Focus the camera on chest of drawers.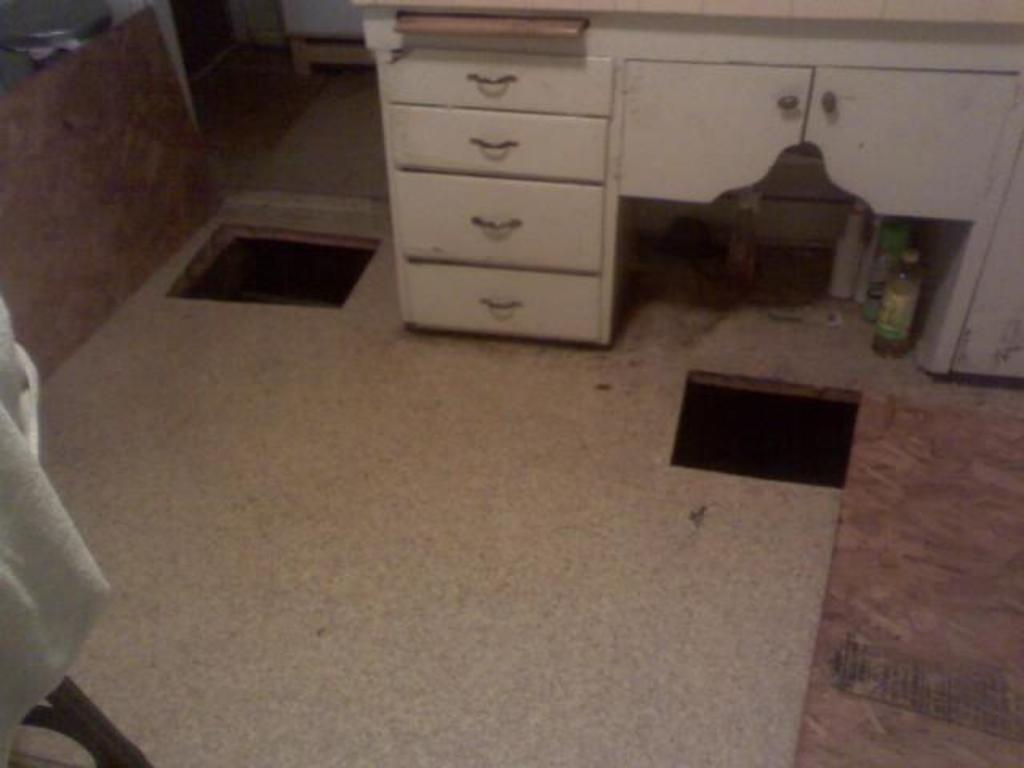
Focus region: select_region(354, 0, 1022, 384).
